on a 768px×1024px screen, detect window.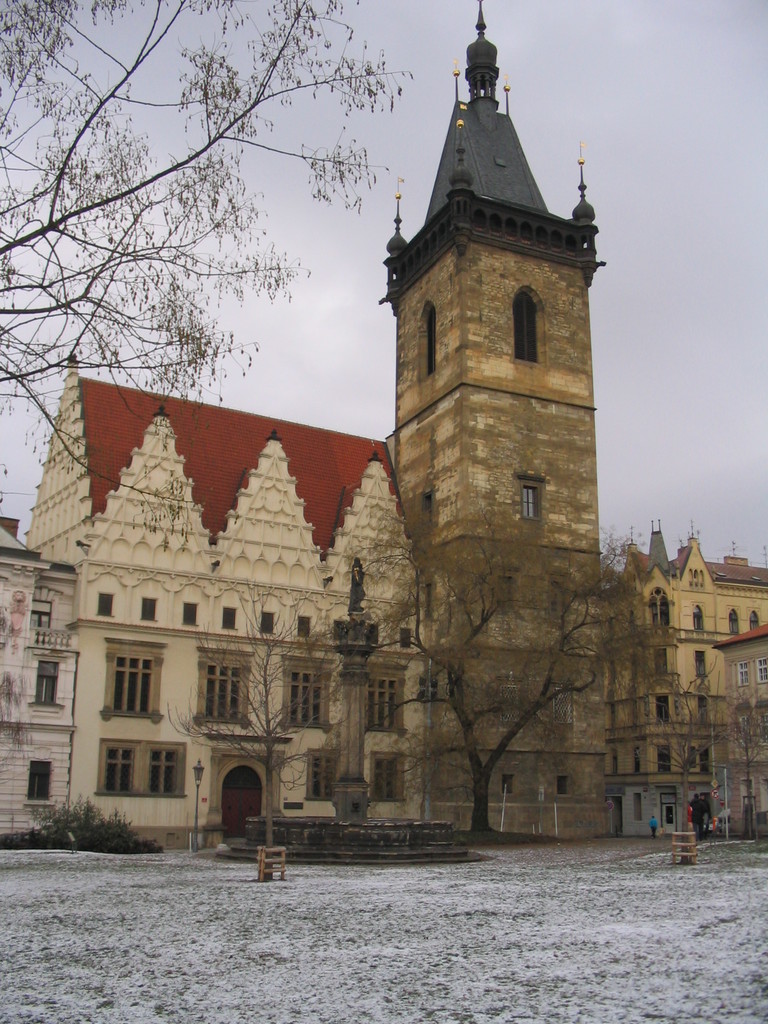
(x1=26, y1=760, x2=50, y2=801).
